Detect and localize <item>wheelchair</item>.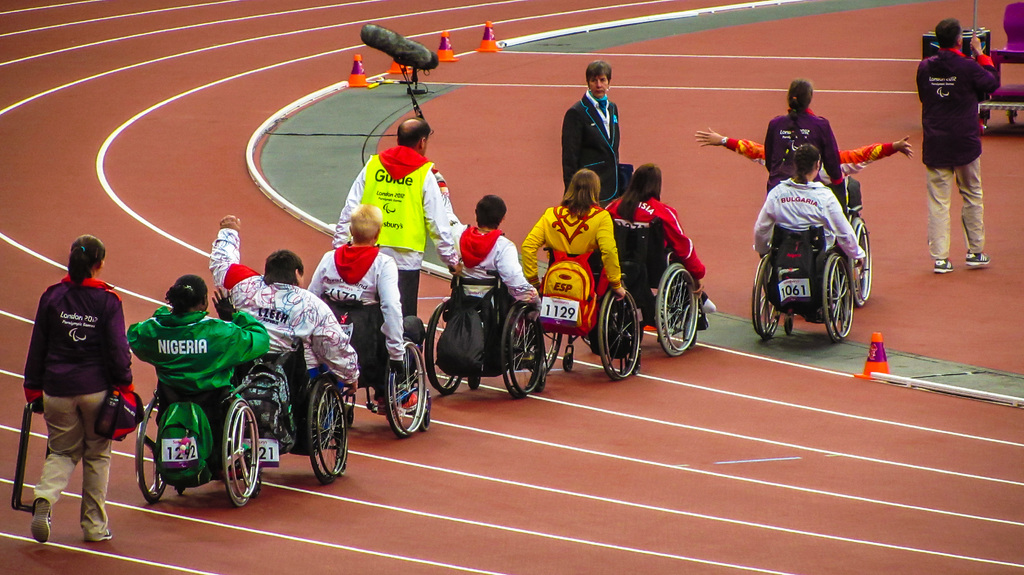
Localized at x1=234, y1=333, x2=348, y2=483.
